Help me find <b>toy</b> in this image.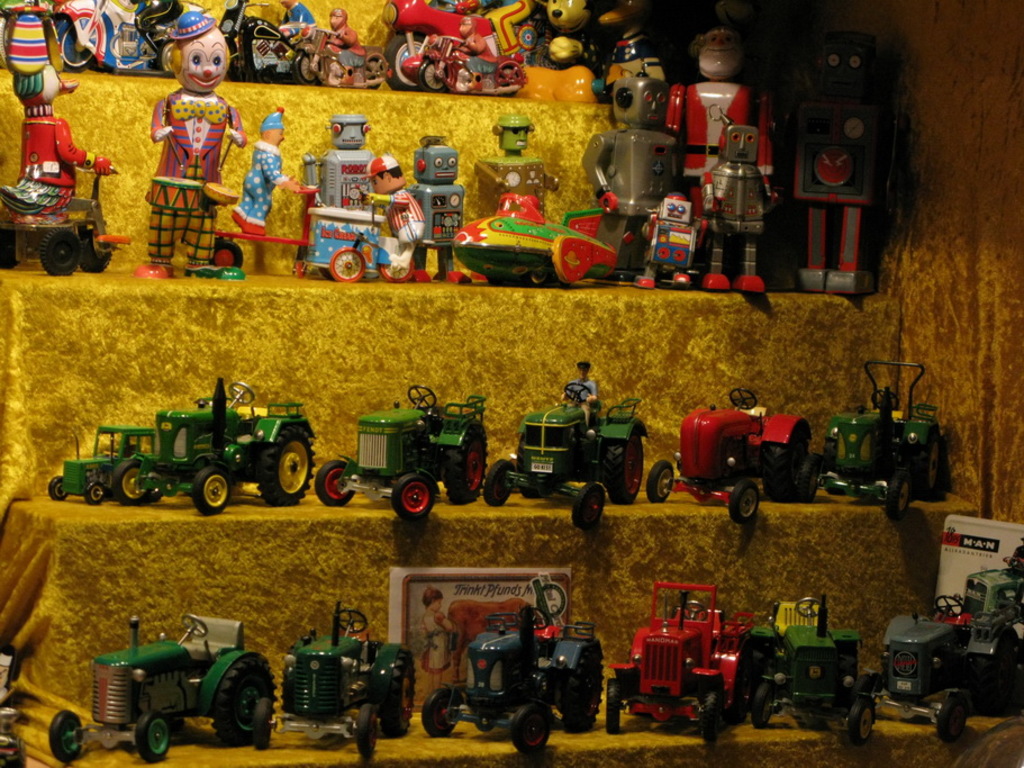
Found it: <box>736,588,862,735</box>.
